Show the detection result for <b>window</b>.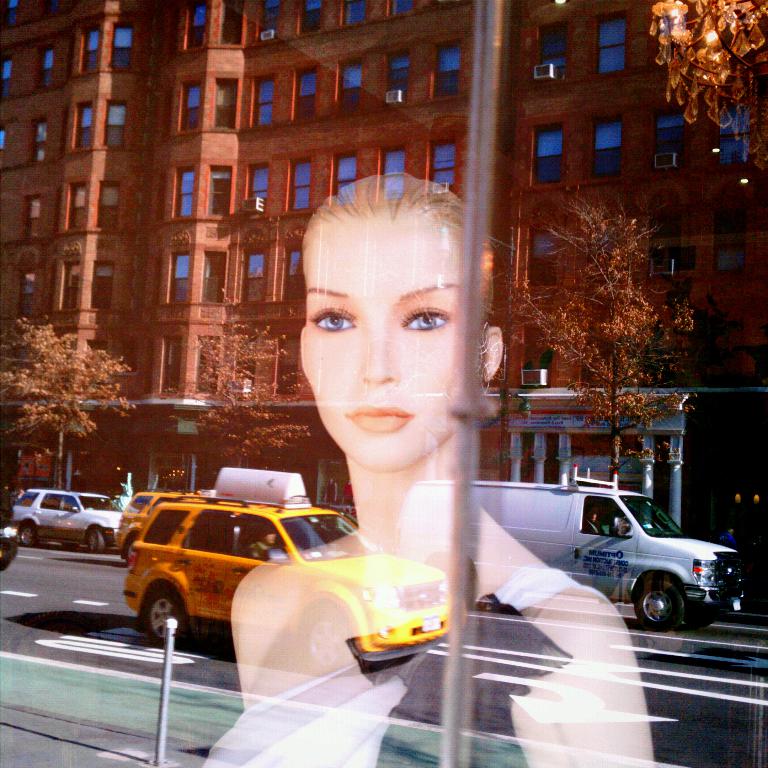
box=[251, 76, 276, 126].
